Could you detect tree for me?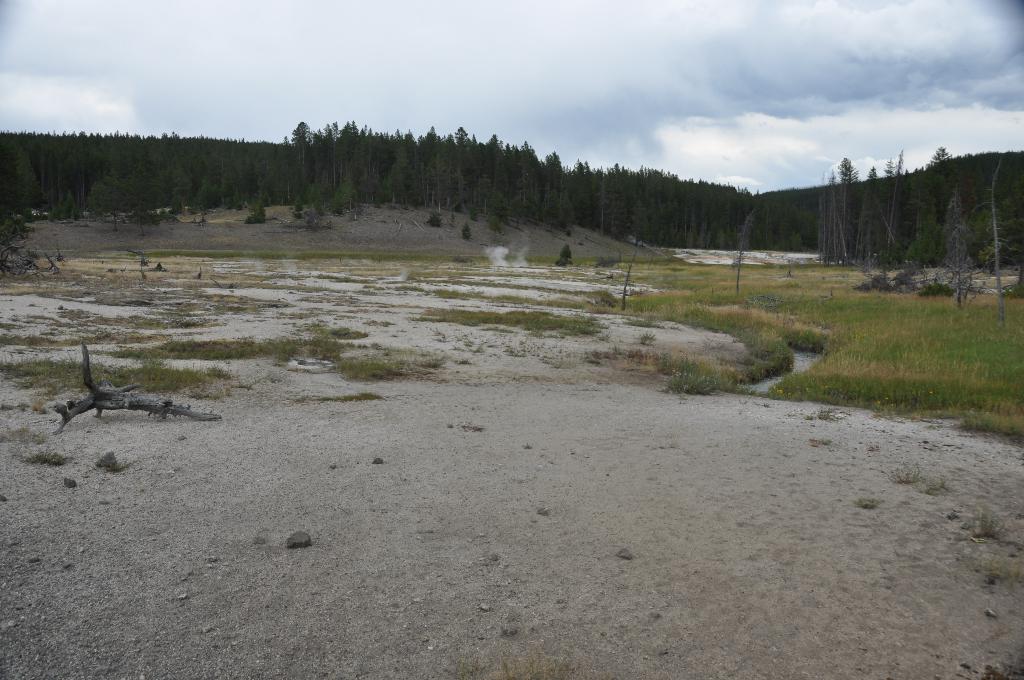
Detection result: crop(515, 140, 535, 211).
